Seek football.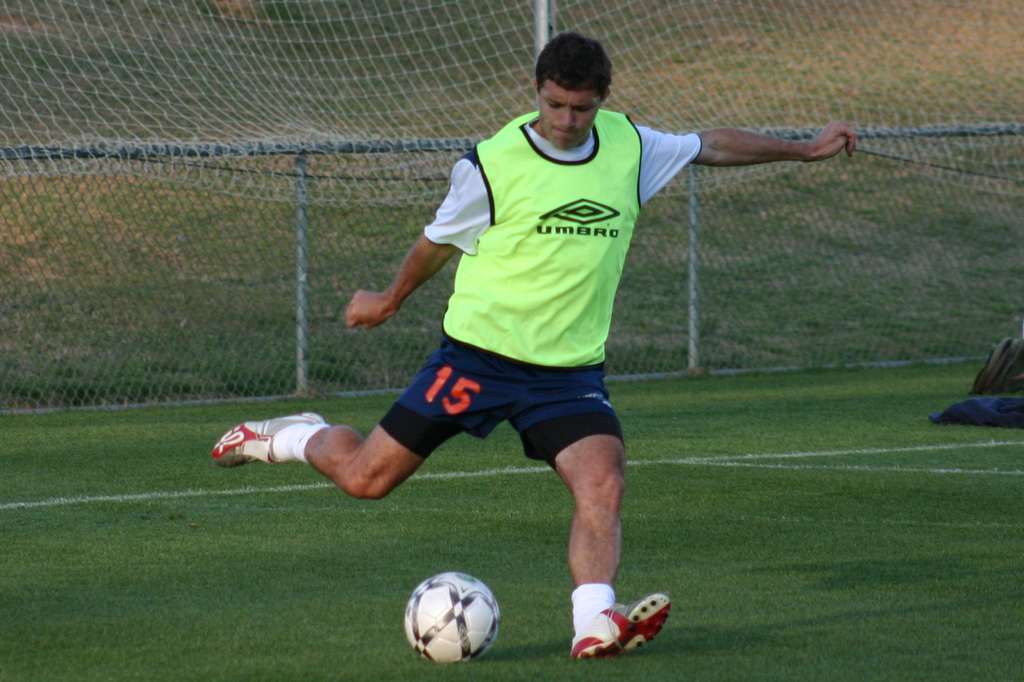
(left=406, top=571, right=502, bottom=664).
